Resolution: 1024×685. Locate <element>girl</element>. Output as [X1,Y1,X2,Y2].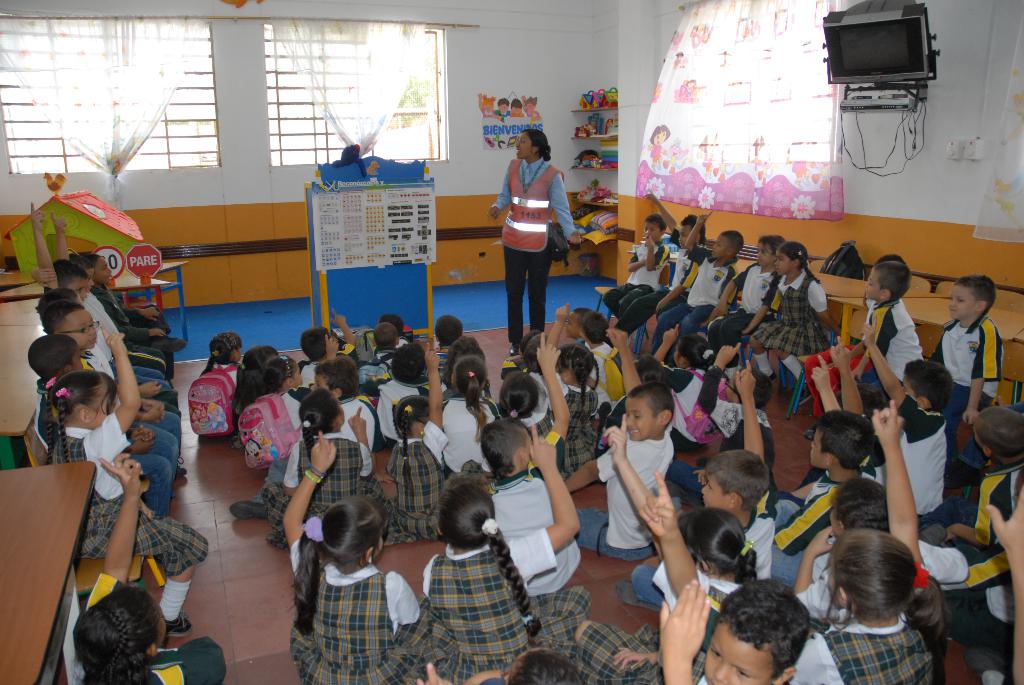
[196,331,248,436].
